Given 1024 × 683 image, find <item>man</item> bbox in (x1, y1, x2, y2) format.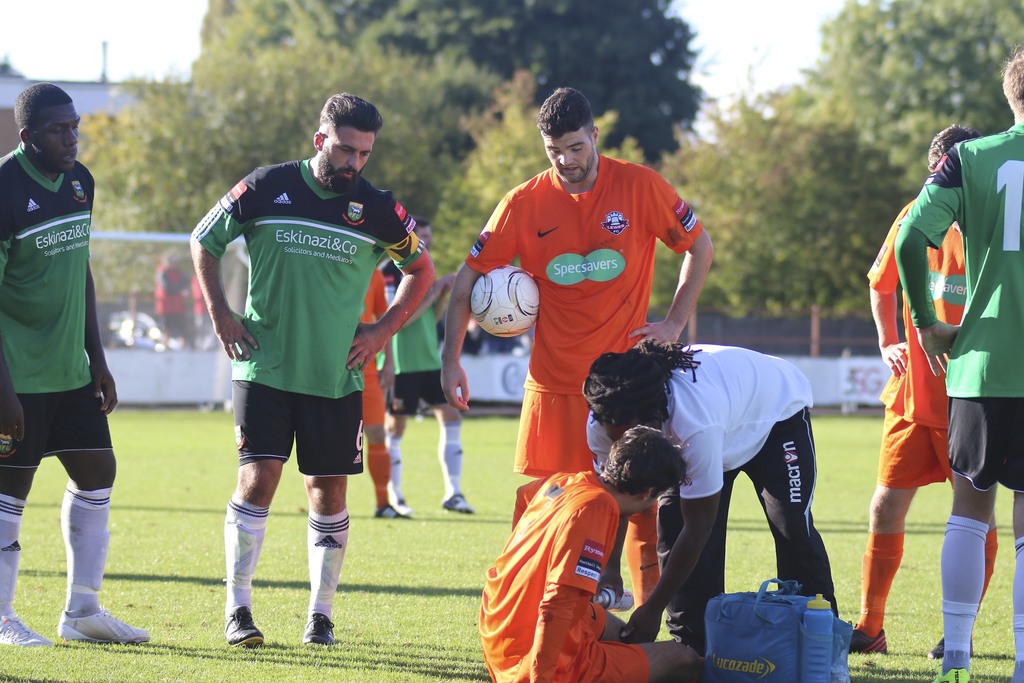
(335, 257, 409, 521).
